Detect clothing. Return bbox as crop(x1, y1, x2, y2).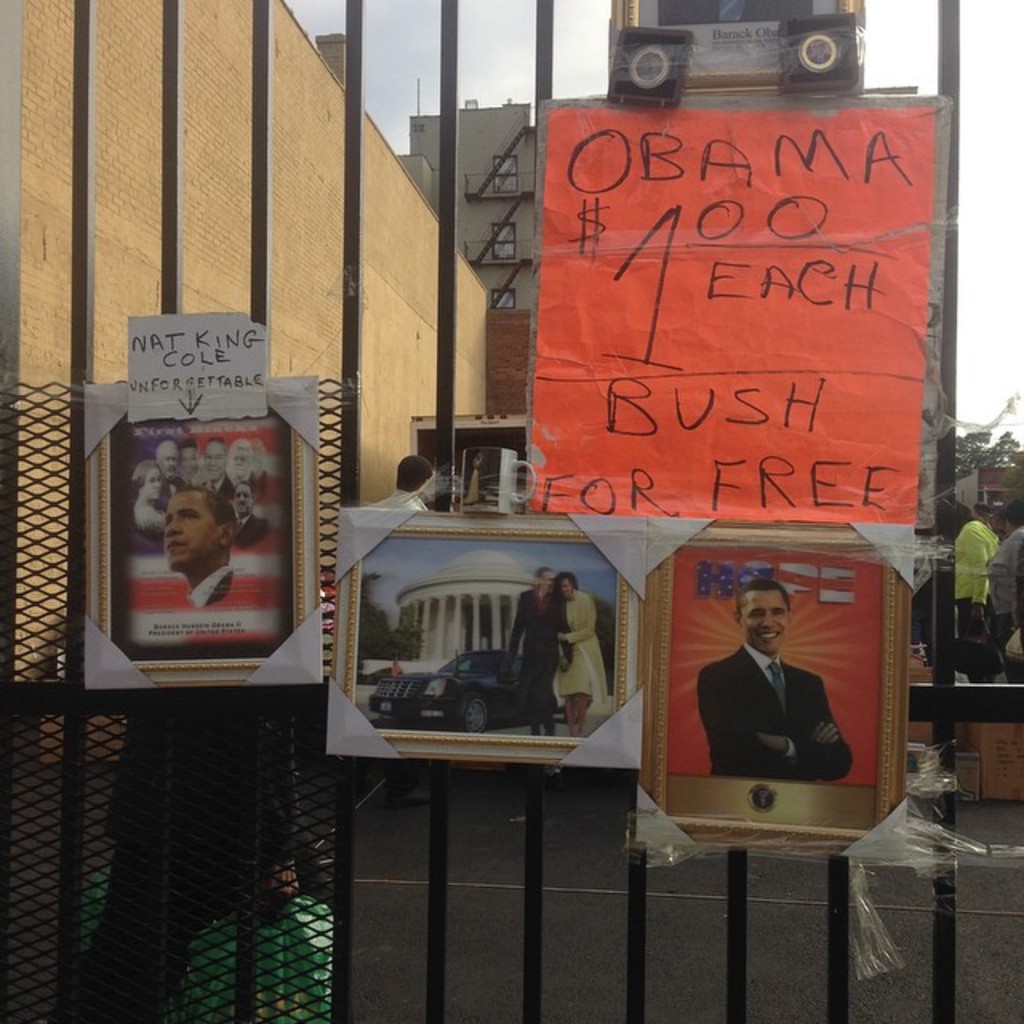
crop(509, 584, 576, 715).
